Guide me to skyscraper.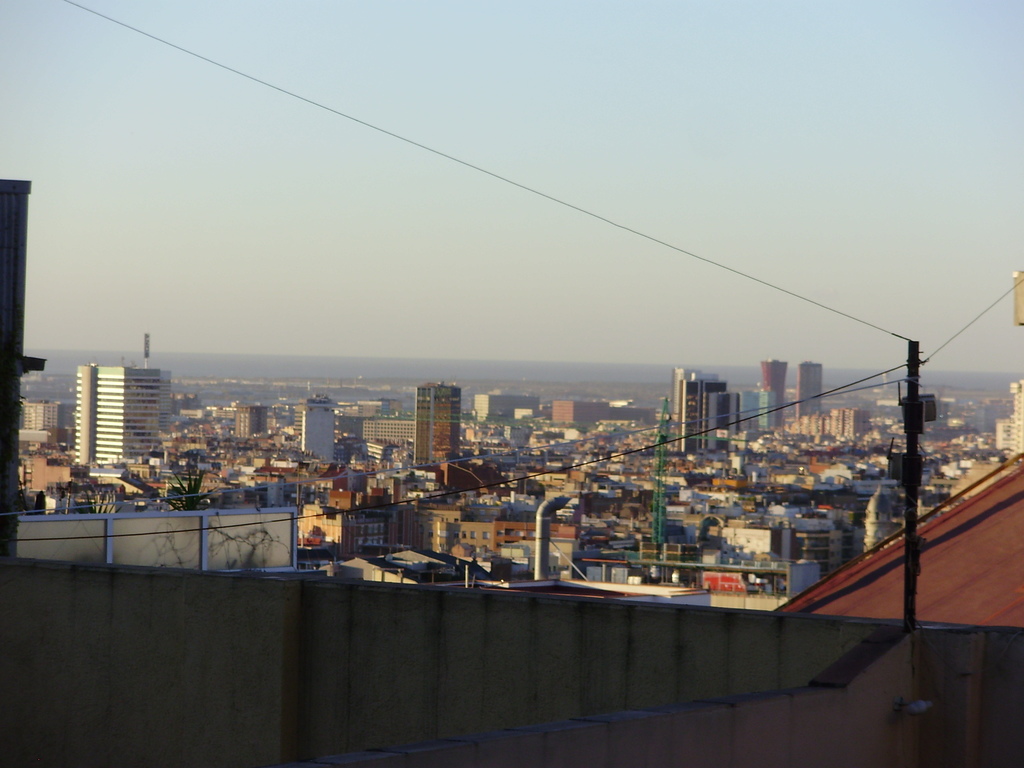
Guidance: rect(412, 379, 468, 482).
